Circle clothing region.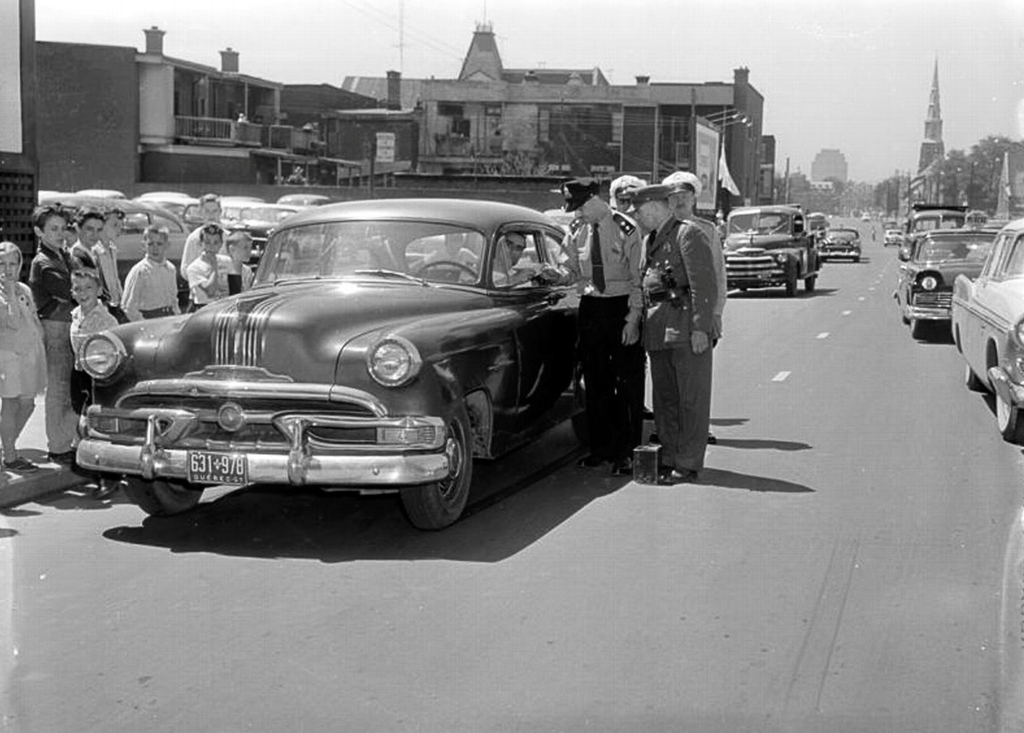
Region: <region>67, 295, 114, 426</region>.
